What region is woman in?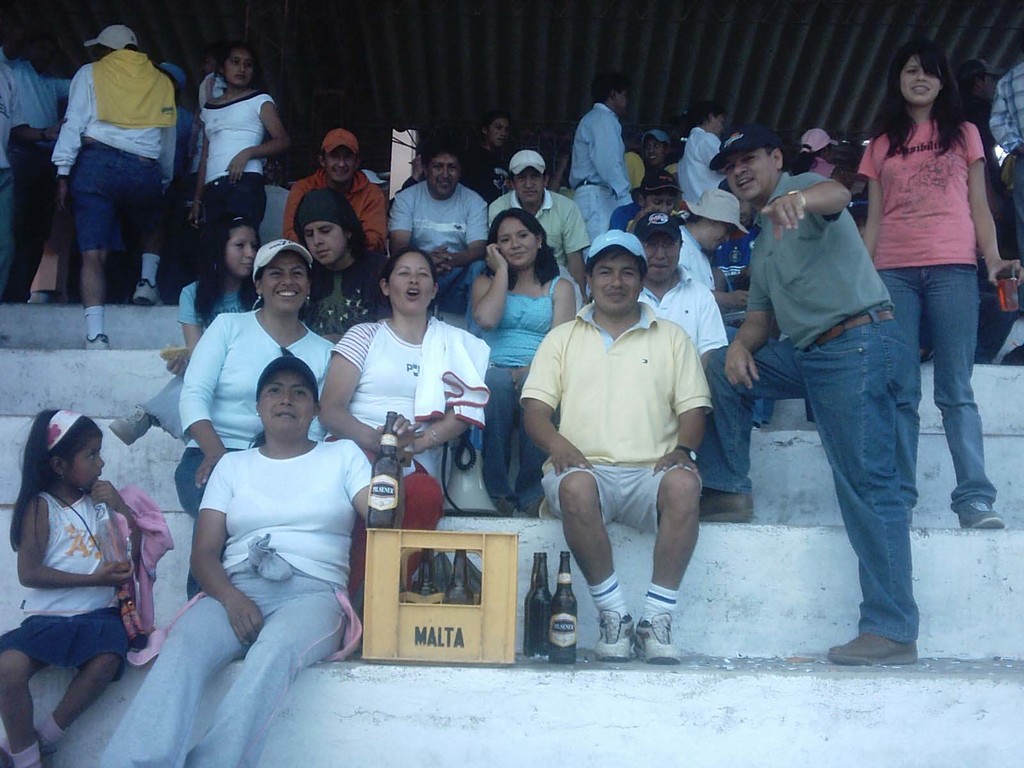
{"x1": 465, "y1": 204, "x2": 577, "y2": 516}.
